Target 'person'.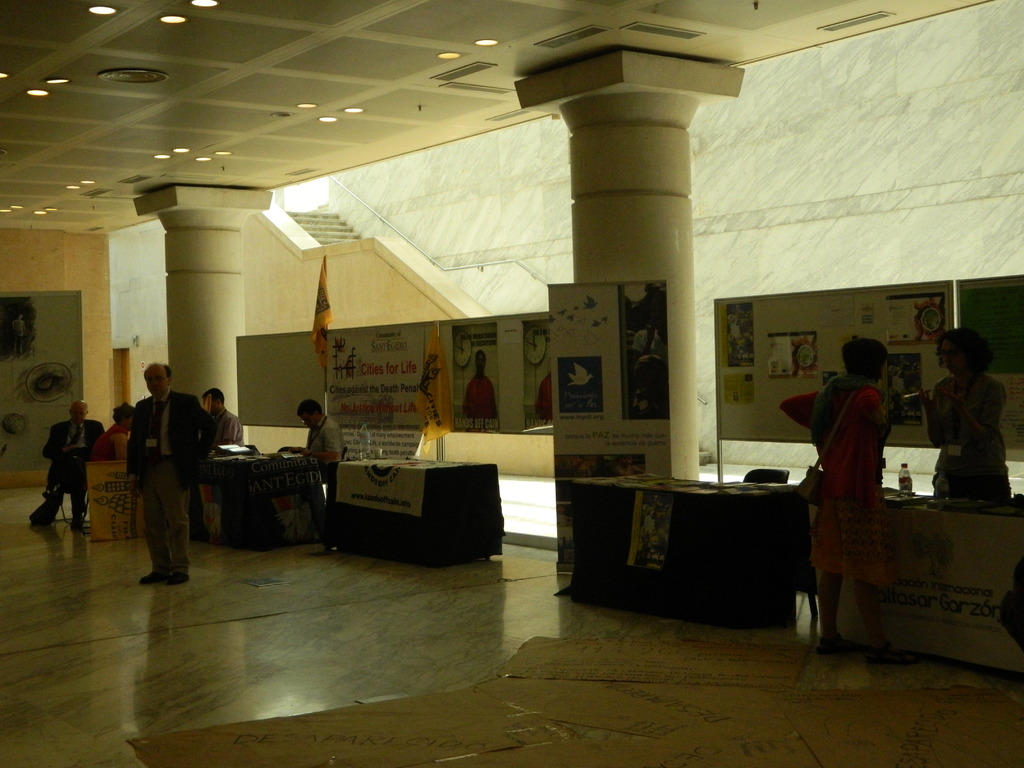
Target region: pyautogui.locateOnScreen(458, 352, 498, 420).
